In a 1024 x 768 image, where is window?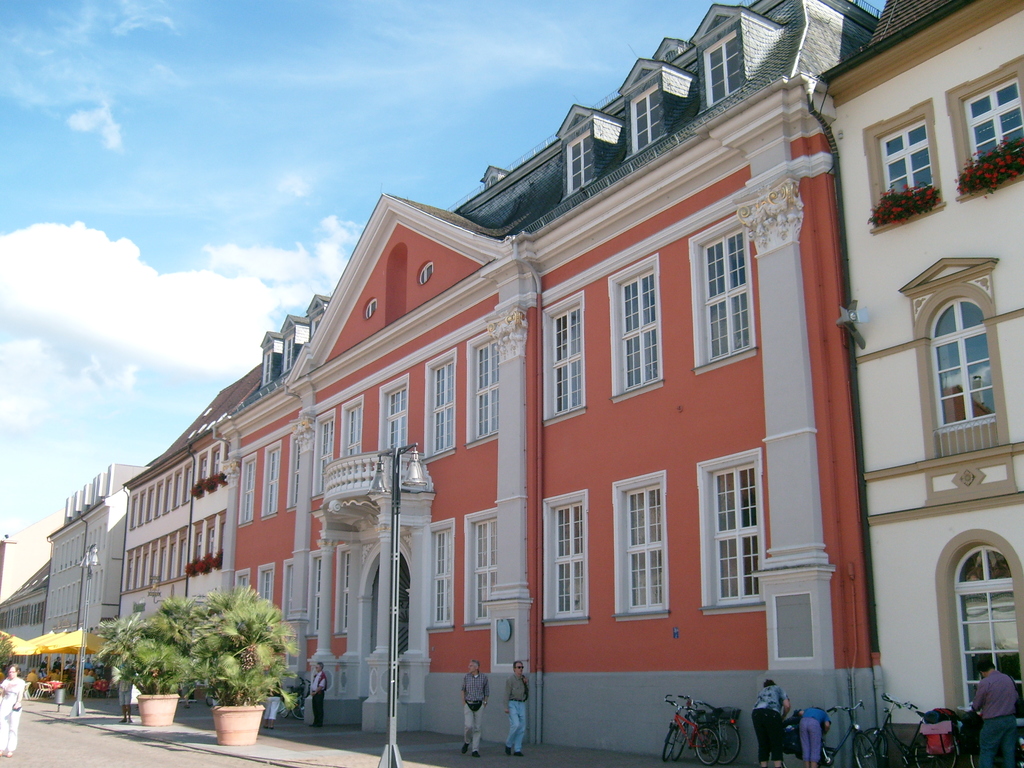
[x1=883, y1=119, x2=938, y2=198].
